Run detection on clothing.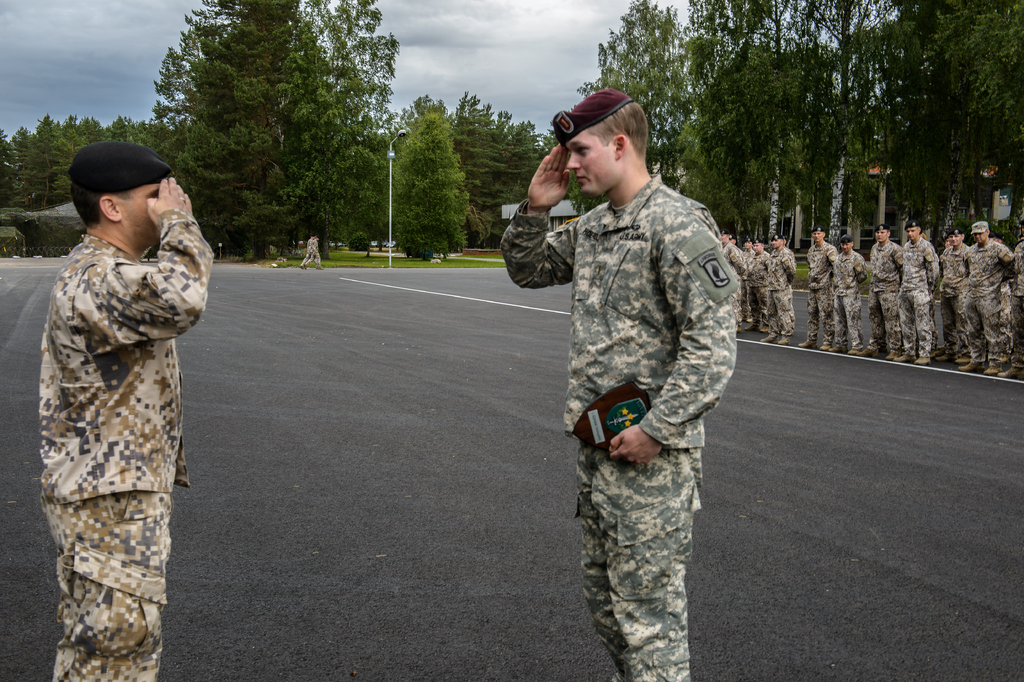
Result: (502,177,741,681).
